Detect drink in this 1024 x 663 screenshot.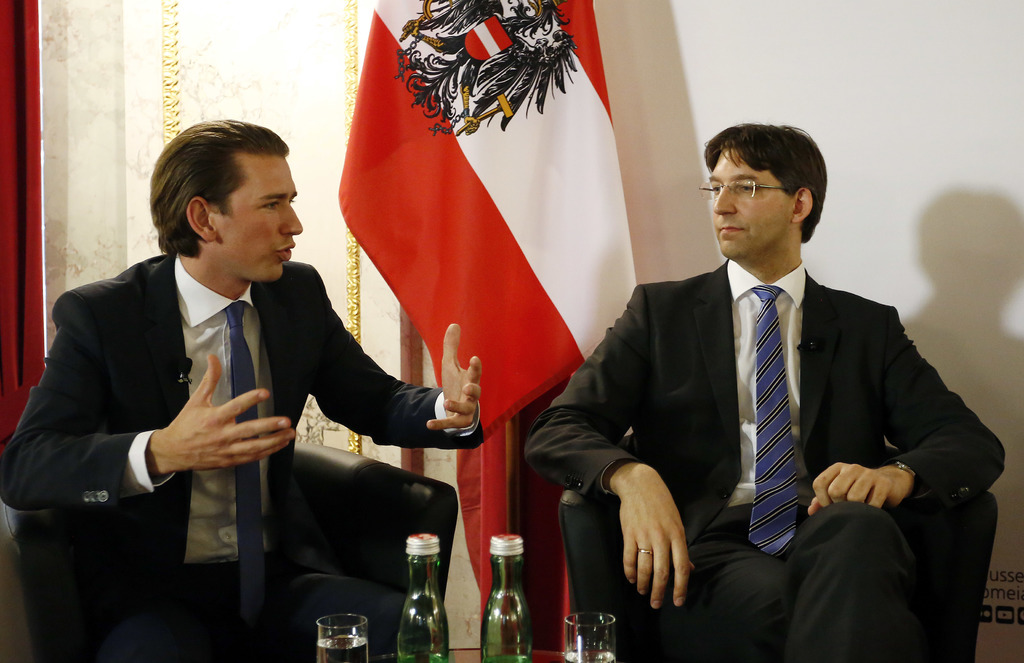
Detection: (317,634,371,662).
